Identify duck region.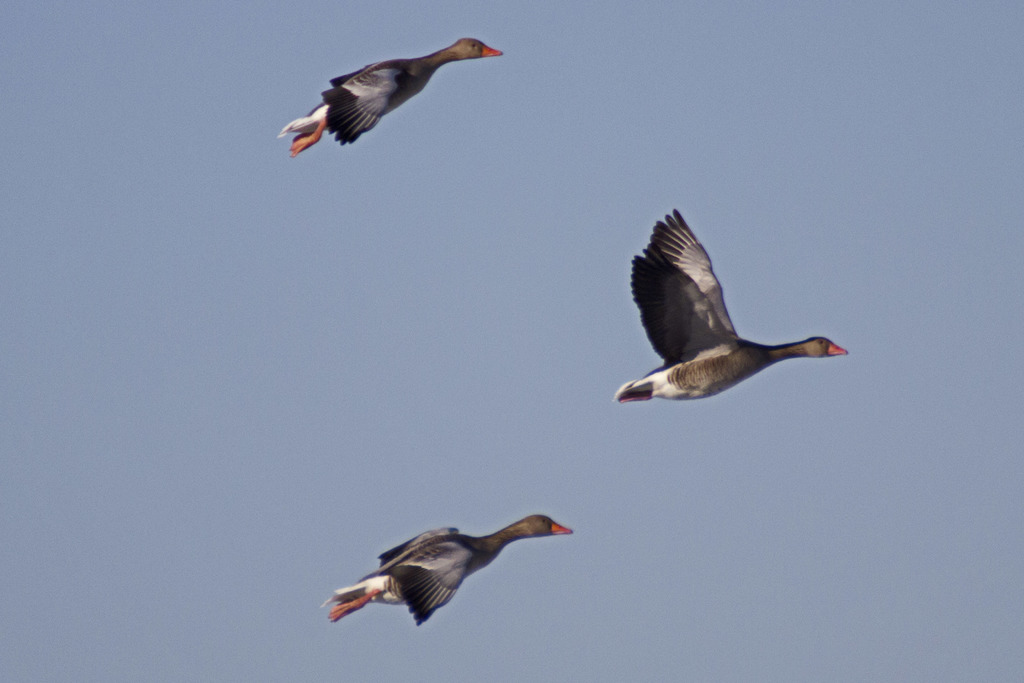
Region: 609:197:852:409.
